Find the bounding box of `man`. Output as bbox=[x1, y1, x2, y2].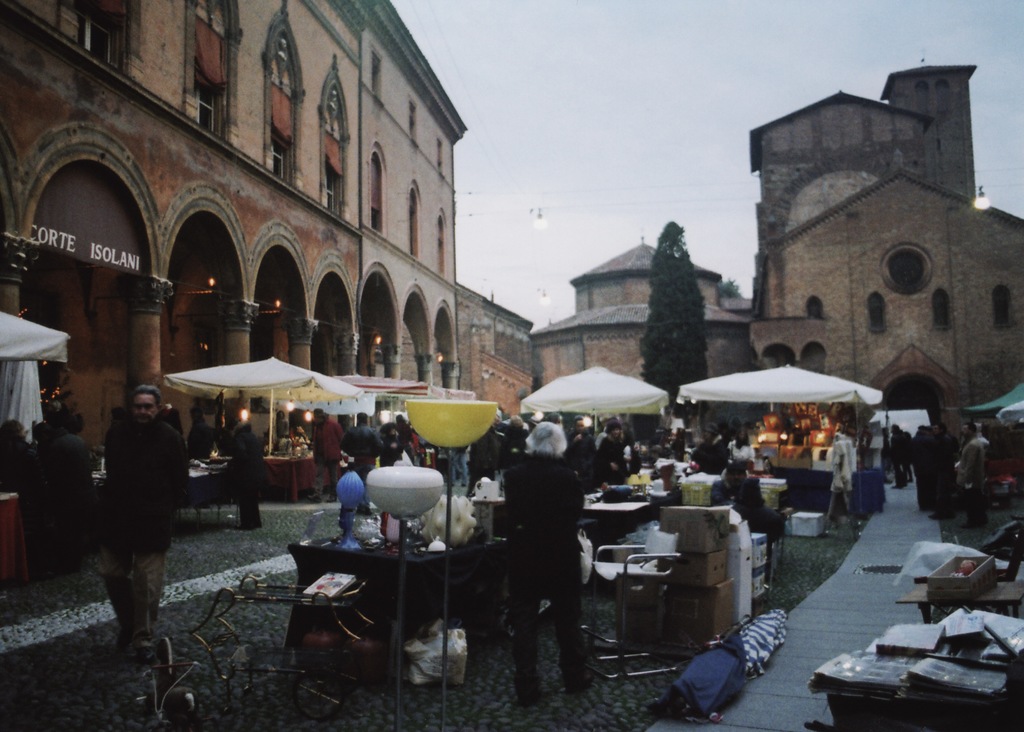
bbox=[902, 426, 940, 511].
